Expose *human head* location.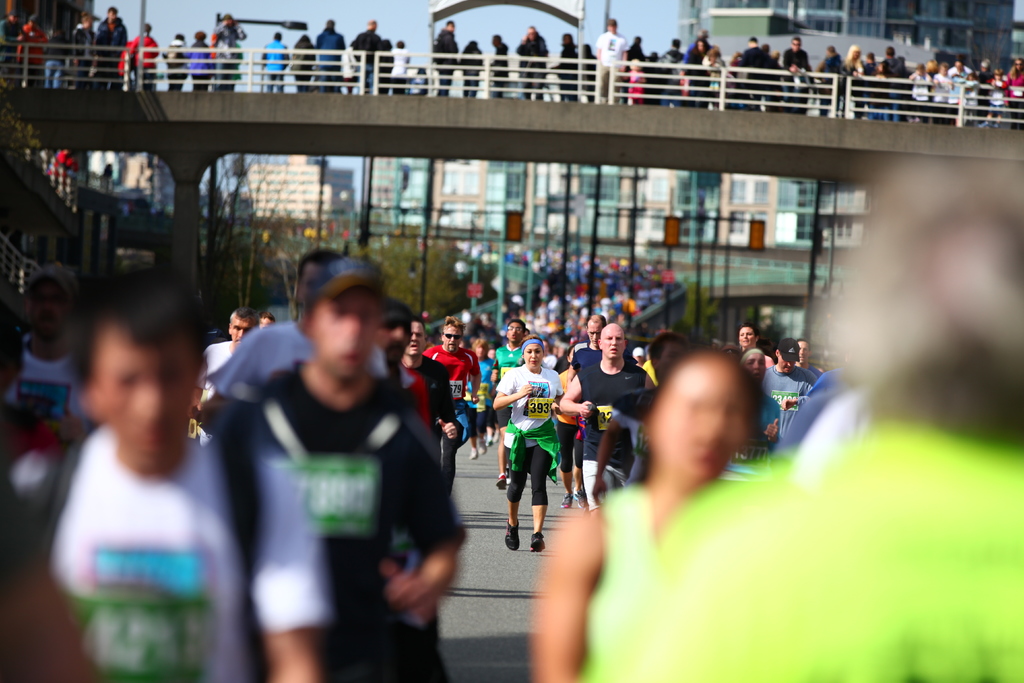
Exposed at [left=490, top=33, right=505, bottom=45].
